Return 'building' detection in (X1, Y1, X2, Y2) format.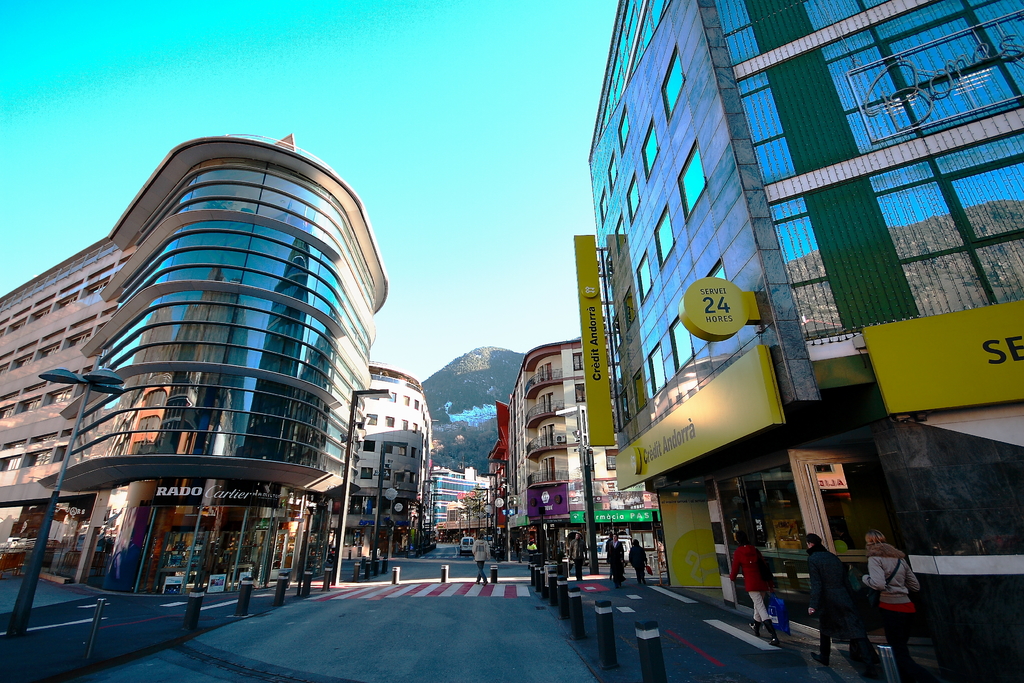
(335, 360, 433, 559).
